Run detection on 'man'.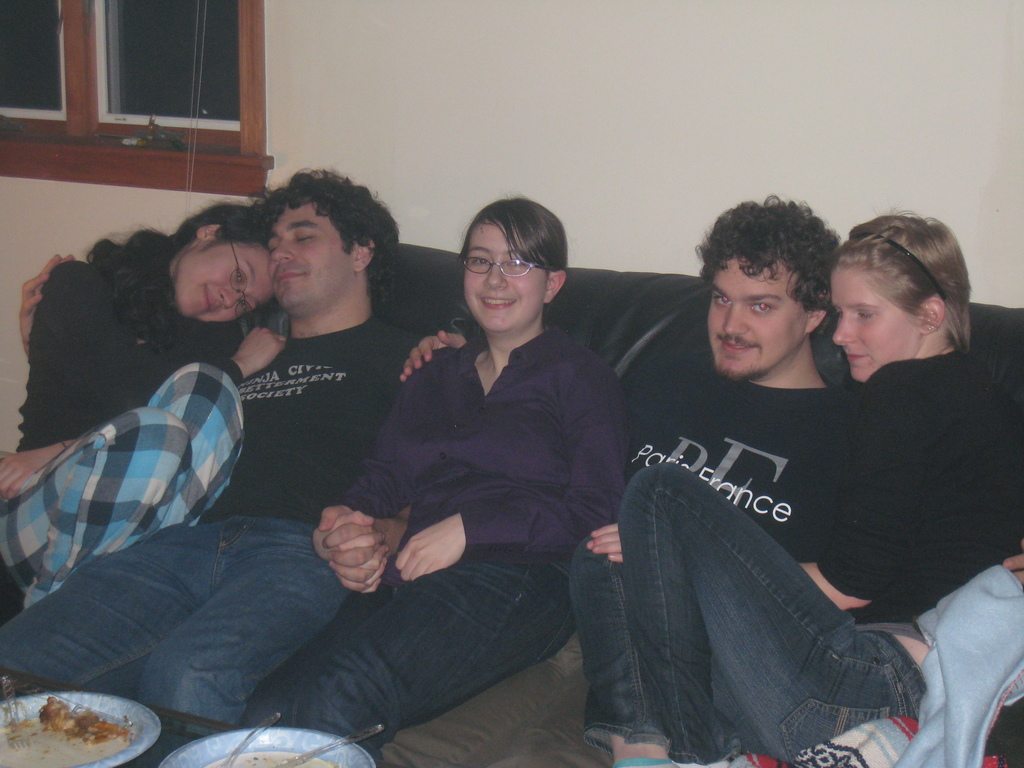
Result: BBox(379, 193, 861, 767).
